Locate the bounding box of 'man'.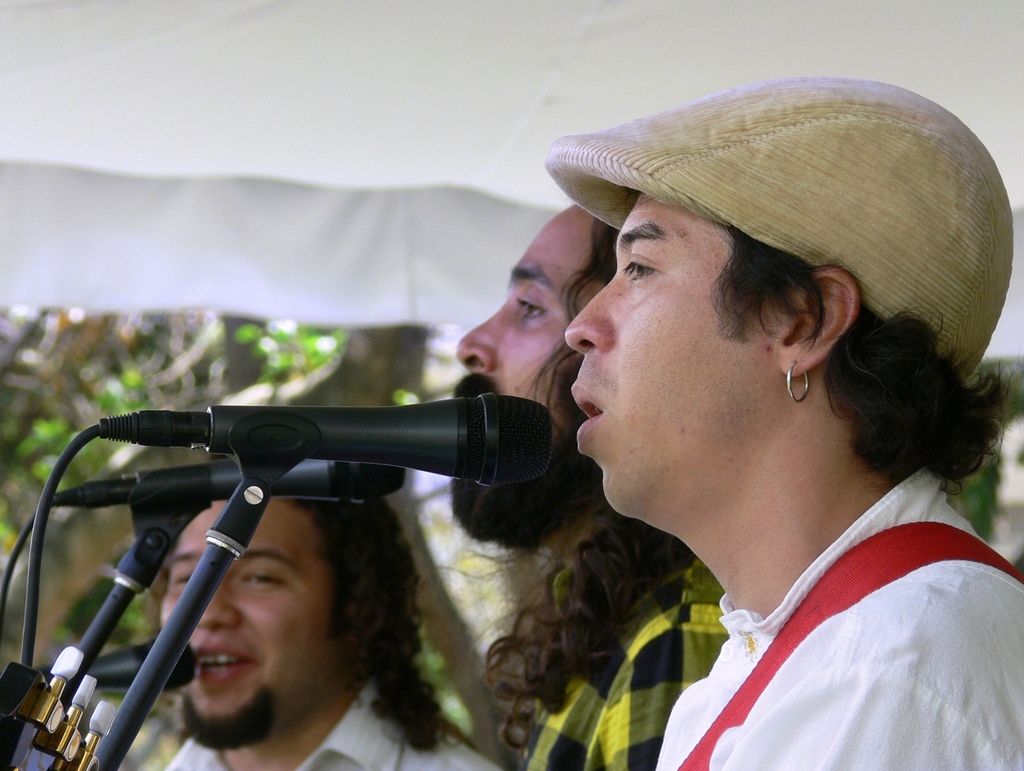
Bounding box: (left=136, top=481, right=492, bottom=770).
